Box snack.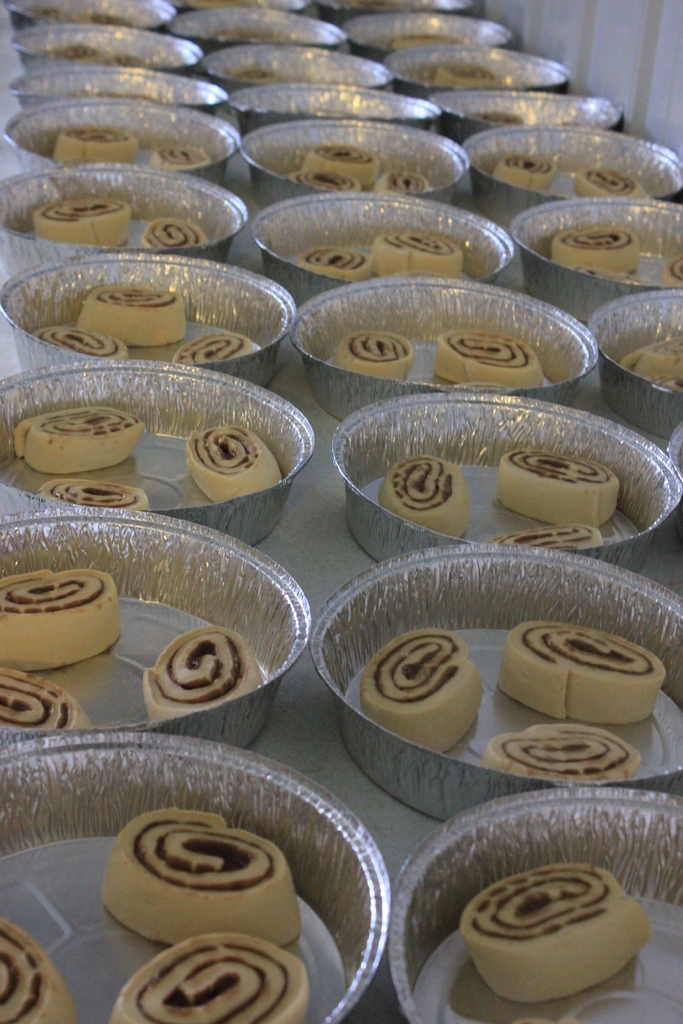
select_region(0, 563, 117, 676).
